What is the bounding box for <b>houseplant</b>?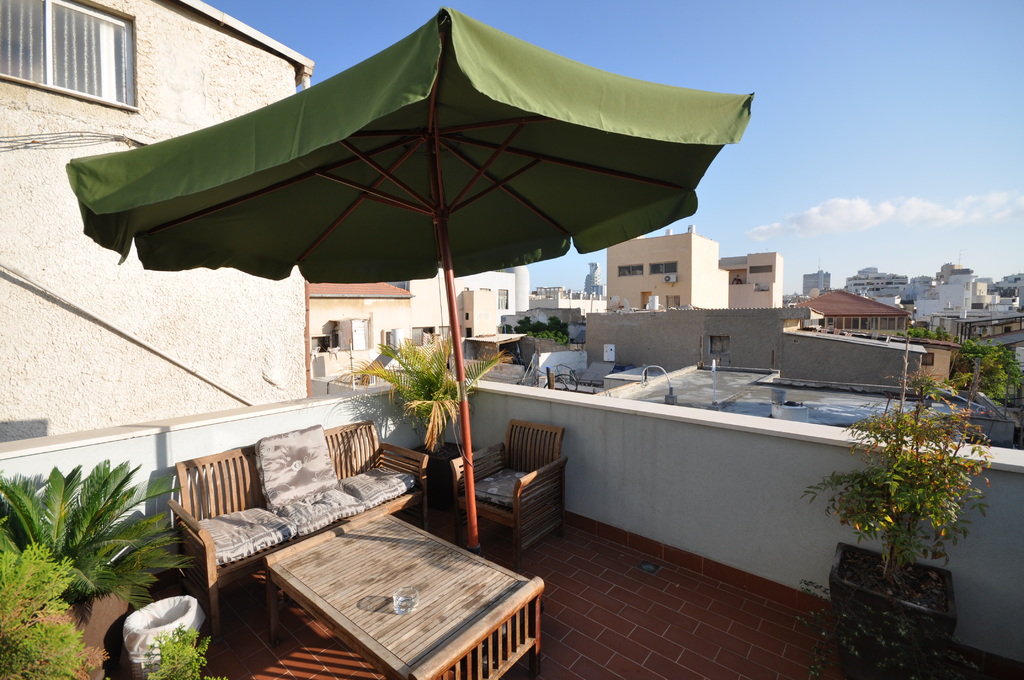
bbox(341, 324, 508, 503).
